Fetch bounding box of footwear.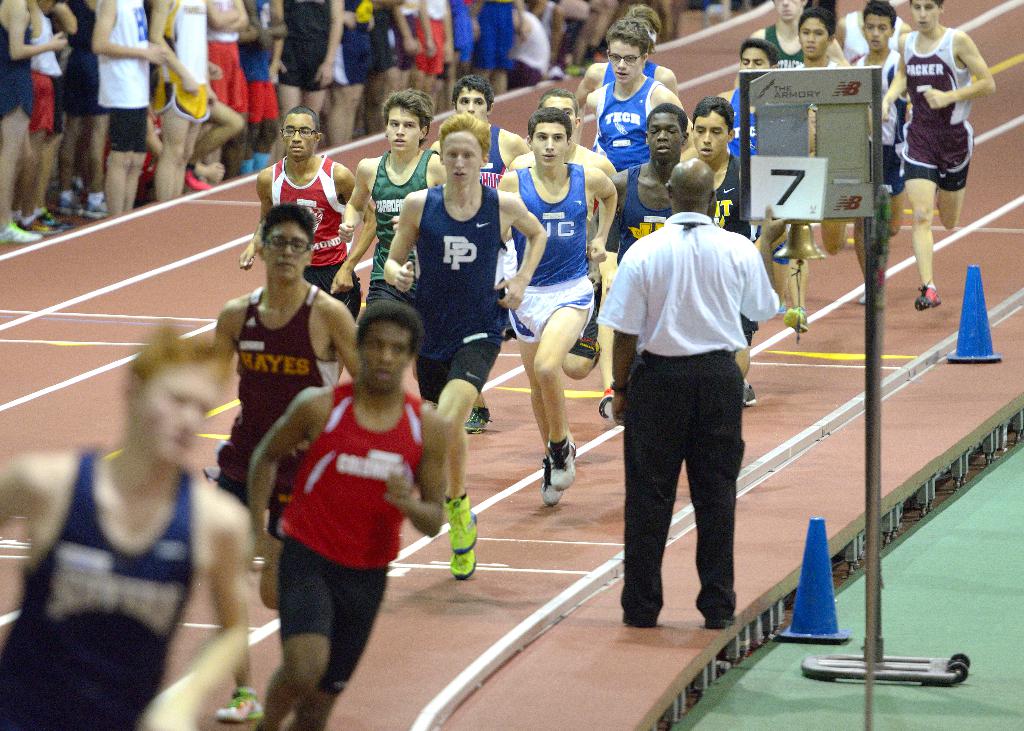
Bbox: detection(466, 406, 493, 437).
